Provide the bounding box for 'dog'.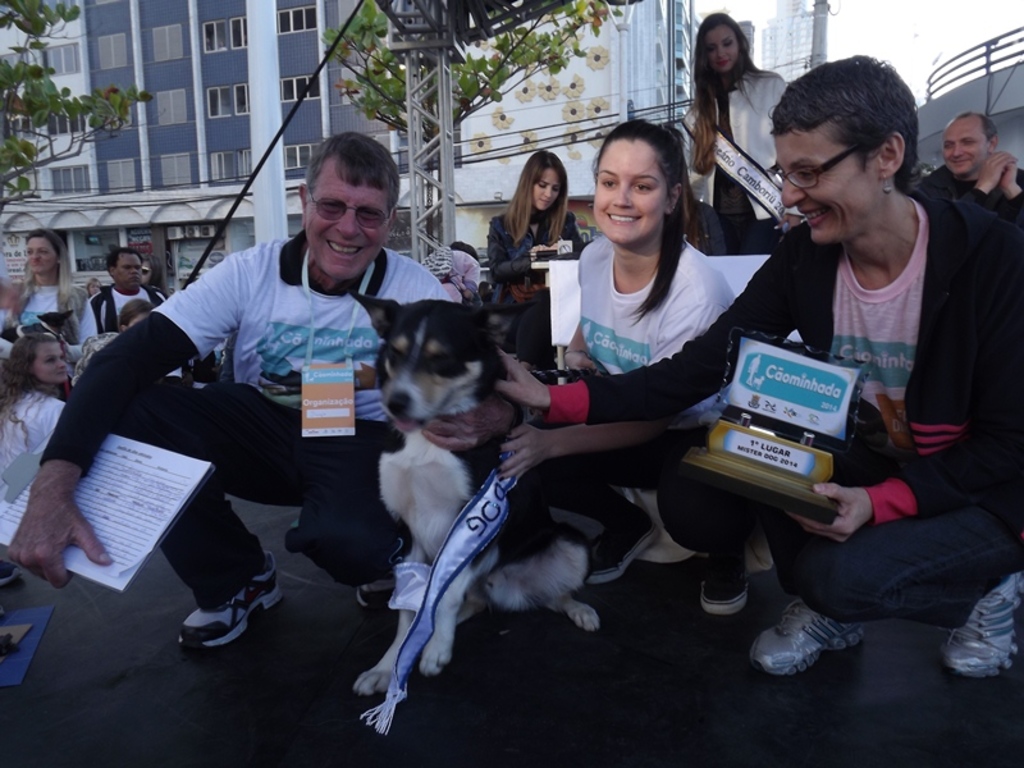
1,308,74,346.
